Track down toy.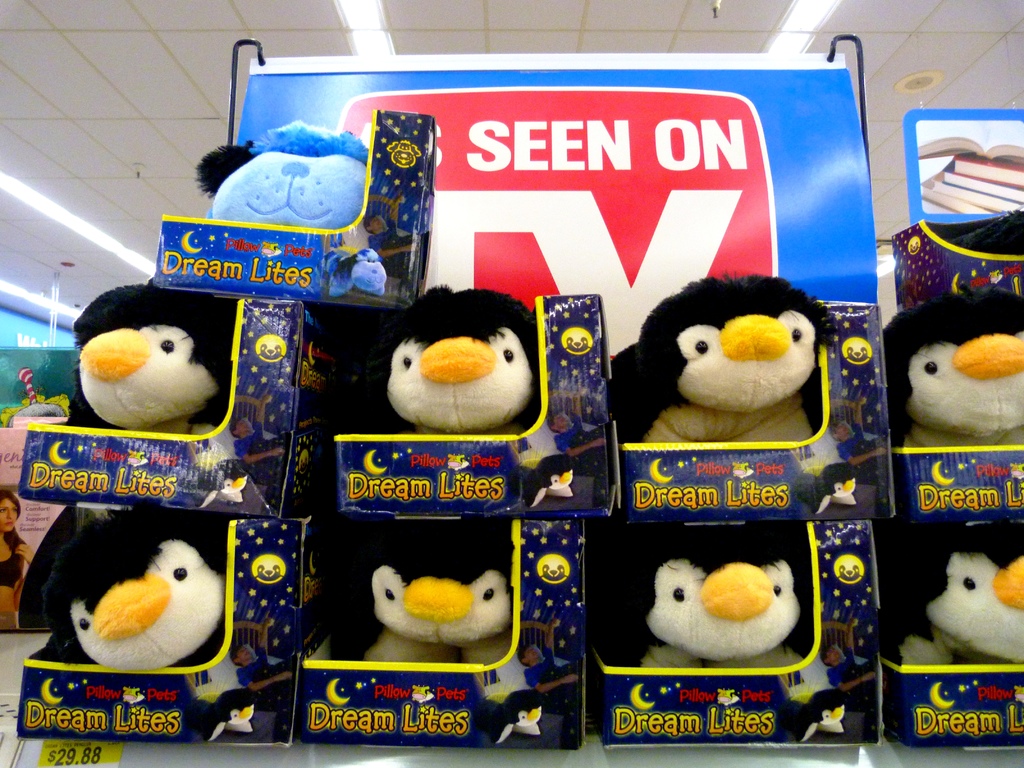
Tracked to (x1=71, y1=286, x2=231, y2=435).
